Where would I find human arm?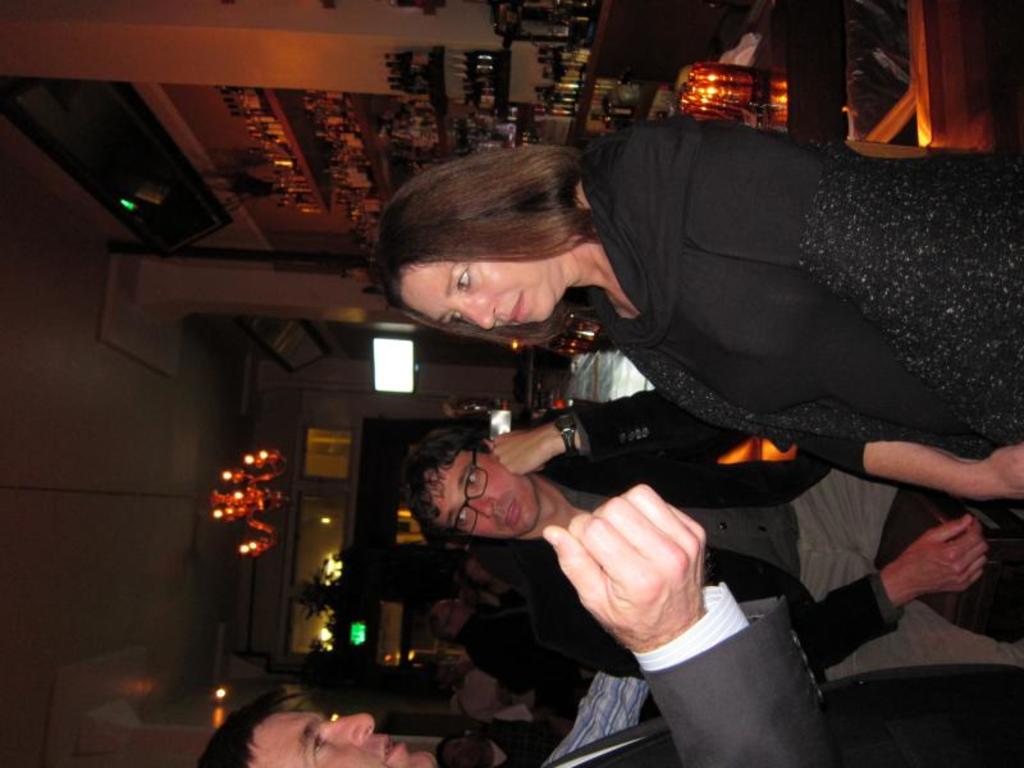
At 493:398:759:480.
